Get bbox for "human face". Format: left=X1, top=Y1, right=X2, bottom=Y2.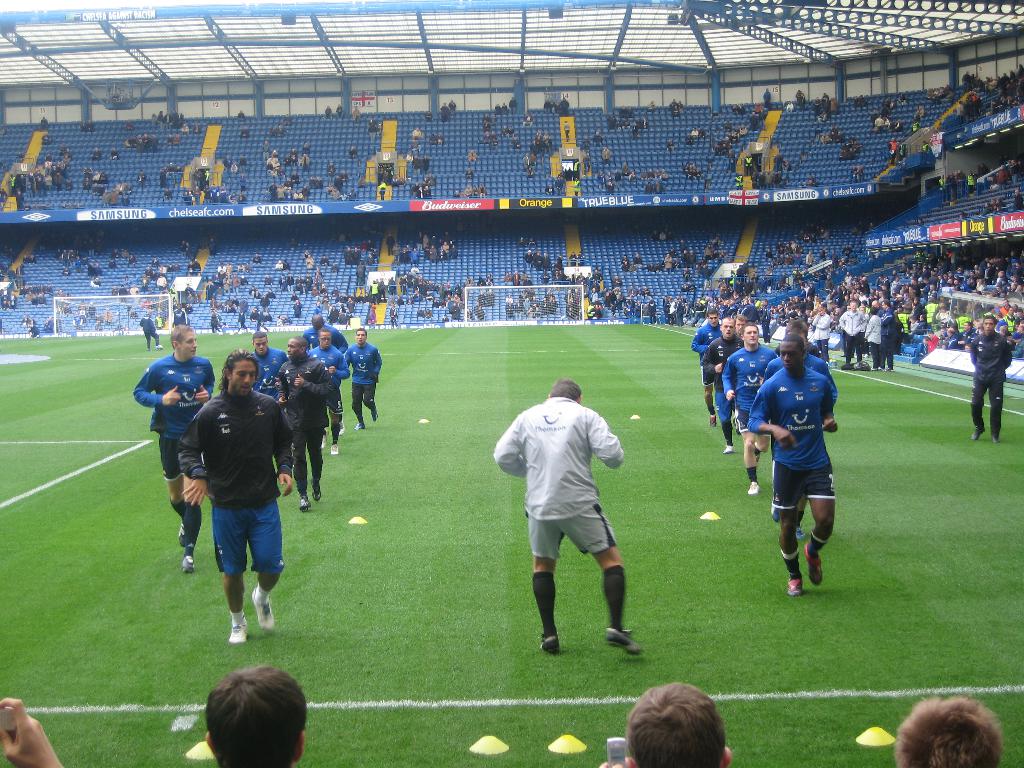
left=232, top=360, right=257, bottom=396.
